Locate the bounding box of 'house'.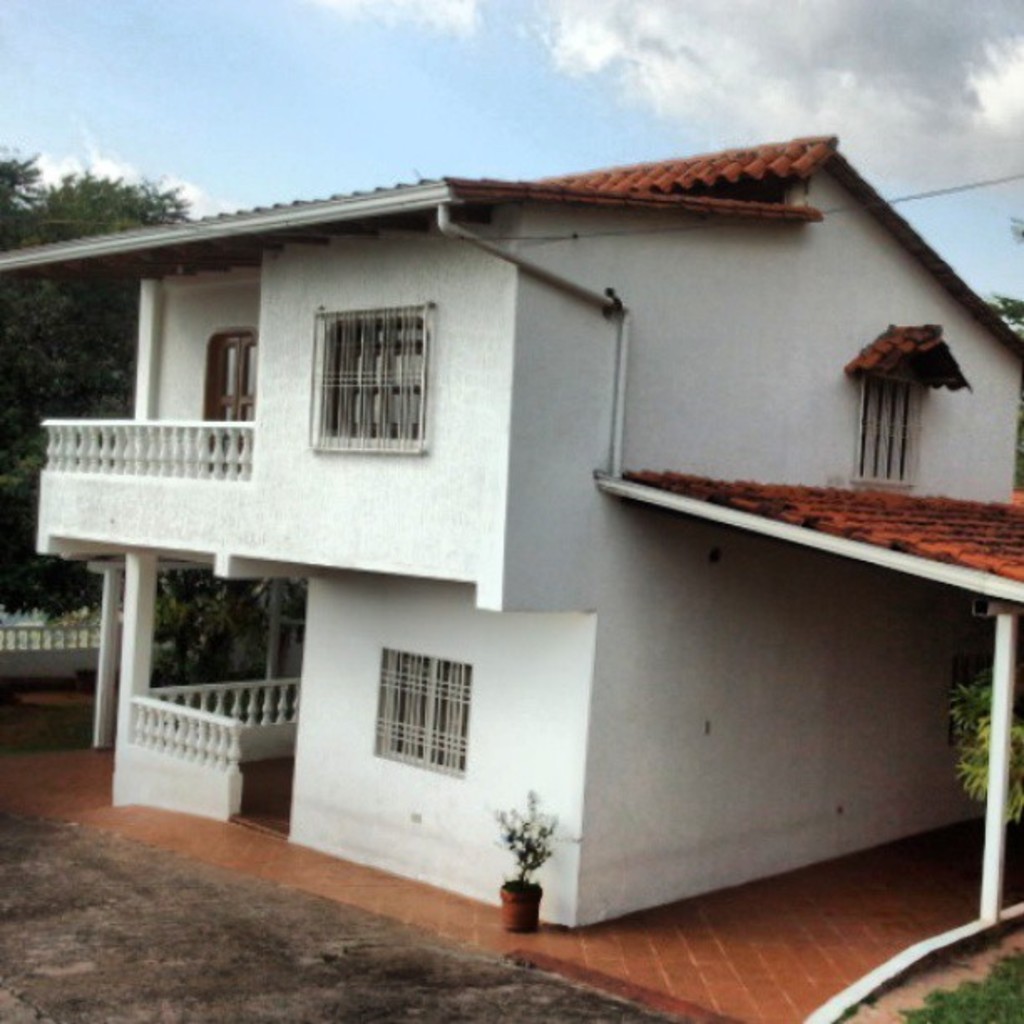
Bounding box: <region>15, 97, 1016, 955</region>.
